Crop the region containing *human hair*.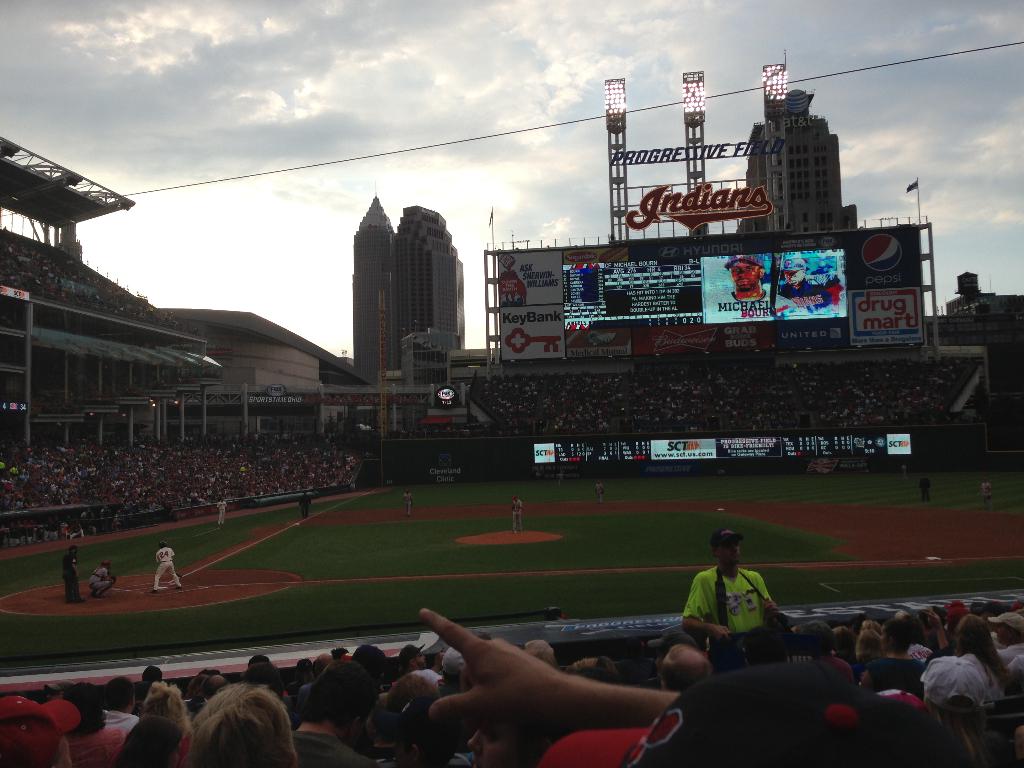
Crop region: [63,681,106,739].
